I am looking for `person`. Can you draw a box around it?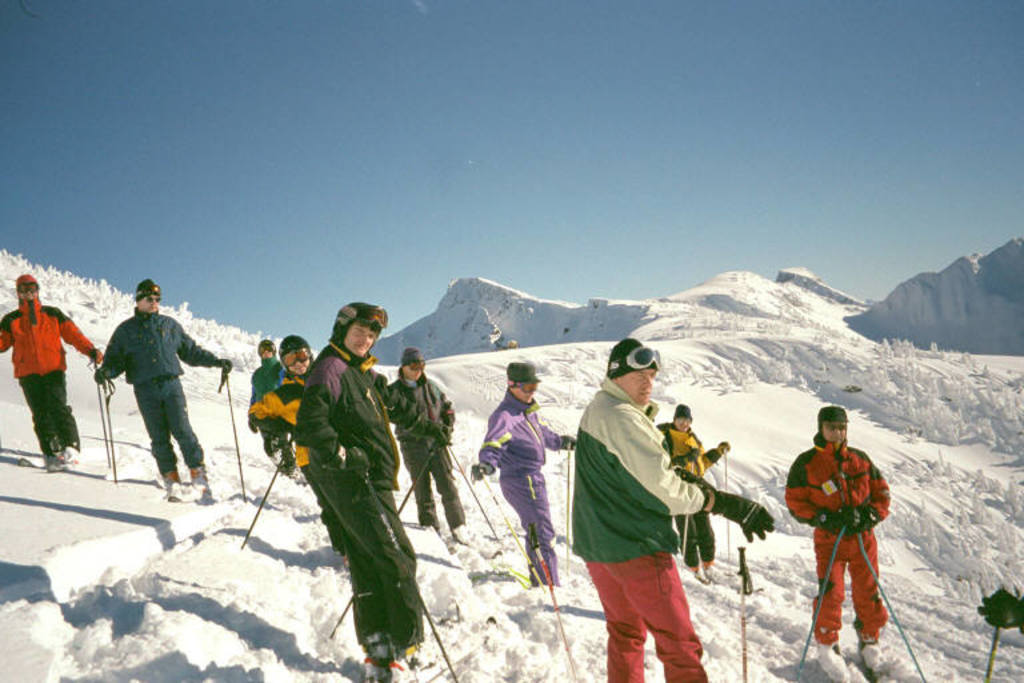
Sure, the bounding box is bbox(975, 583, 1023, 638).
